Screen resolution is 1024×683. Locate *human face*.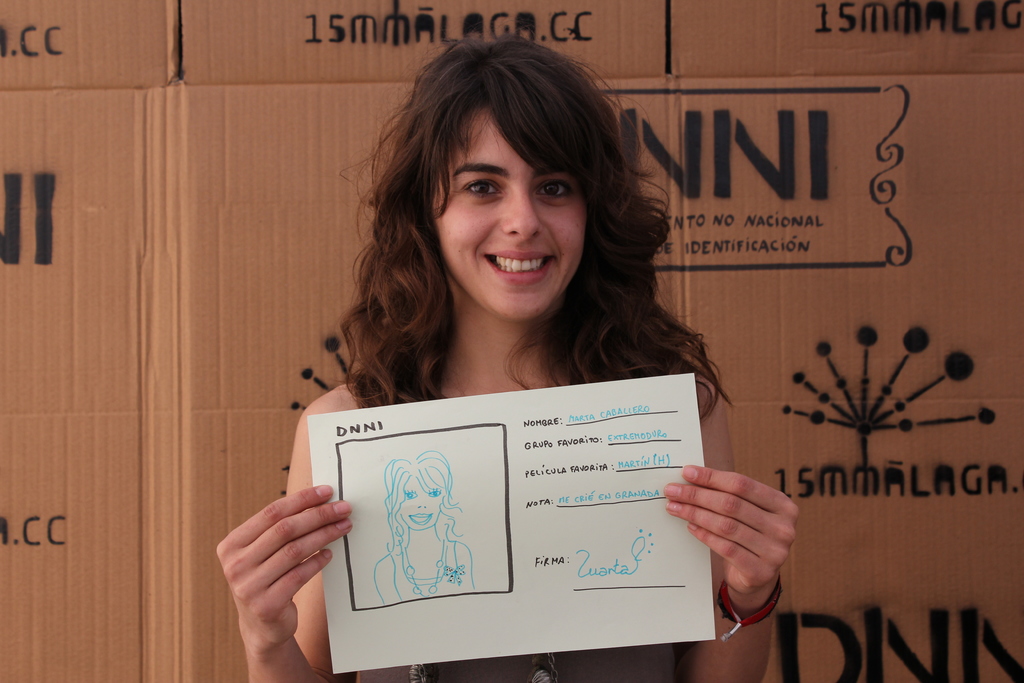
[x1=397, y1=474, x2=443, y2=531].
